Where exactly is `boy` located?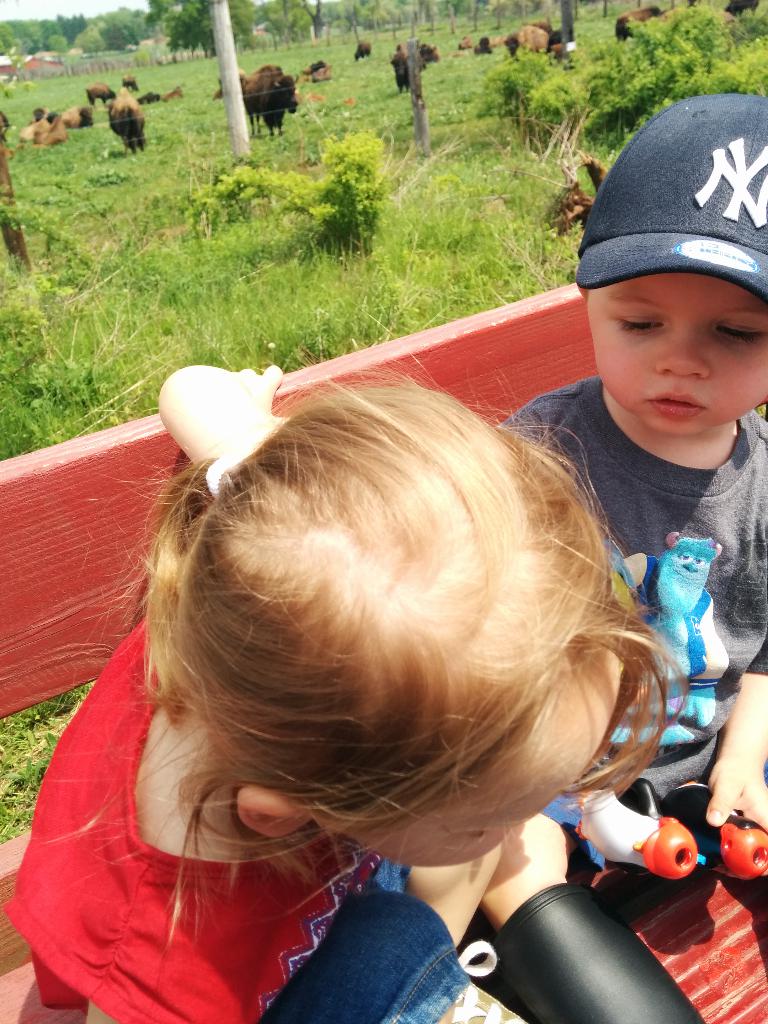
Its bounding box is [534, 145, 760, 824].
